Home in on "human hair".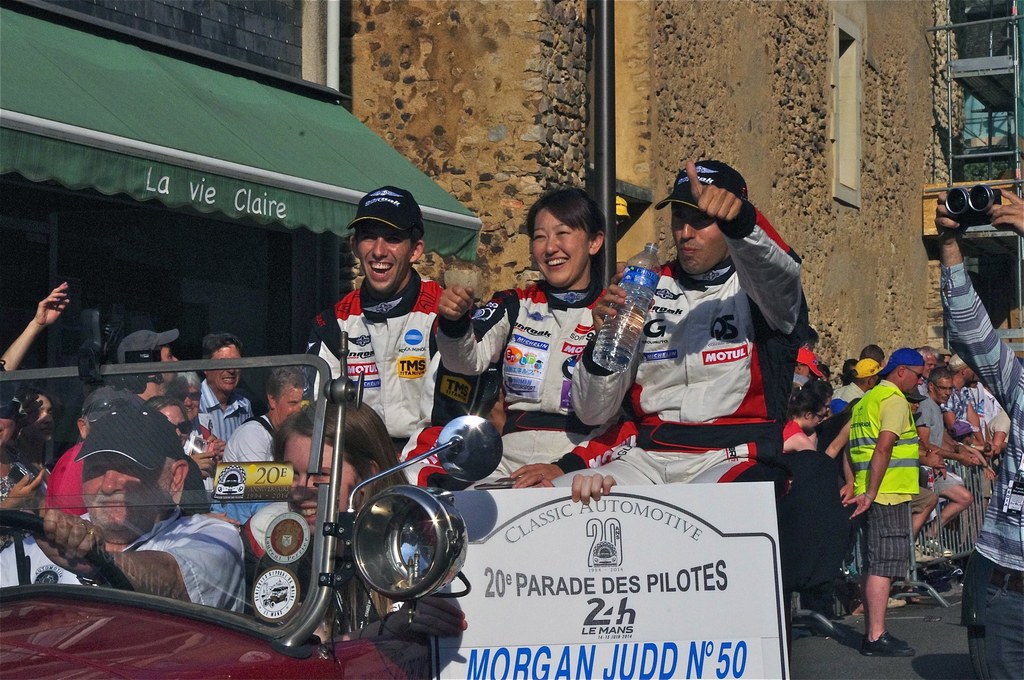
Homed in at box(268, 399, 407, 511).
